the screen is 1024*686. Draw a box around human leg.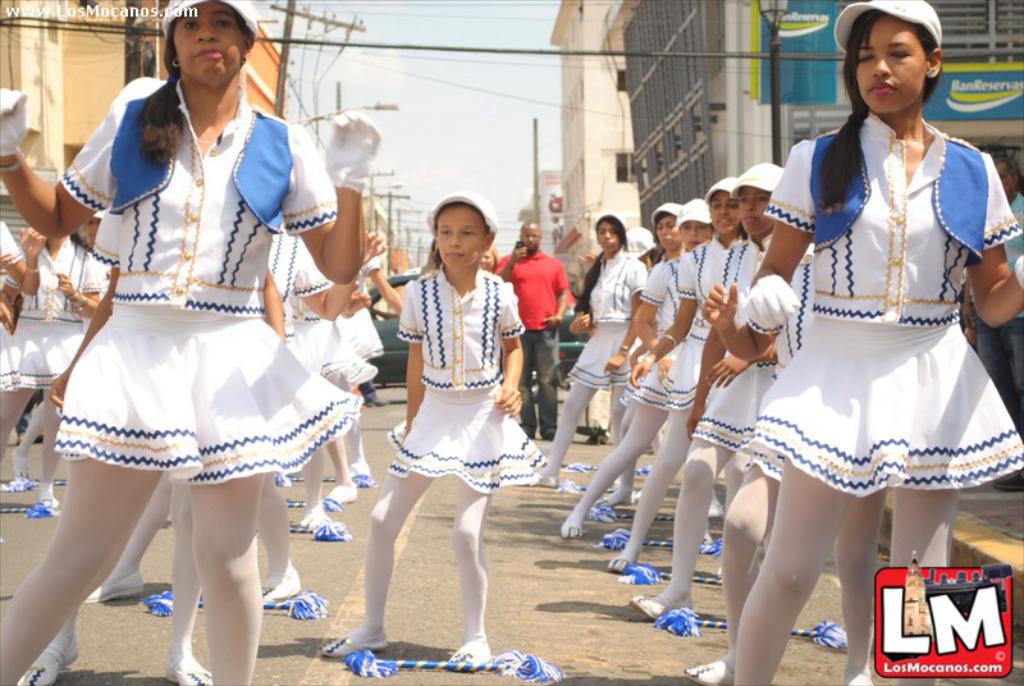
3,390,26,448.
